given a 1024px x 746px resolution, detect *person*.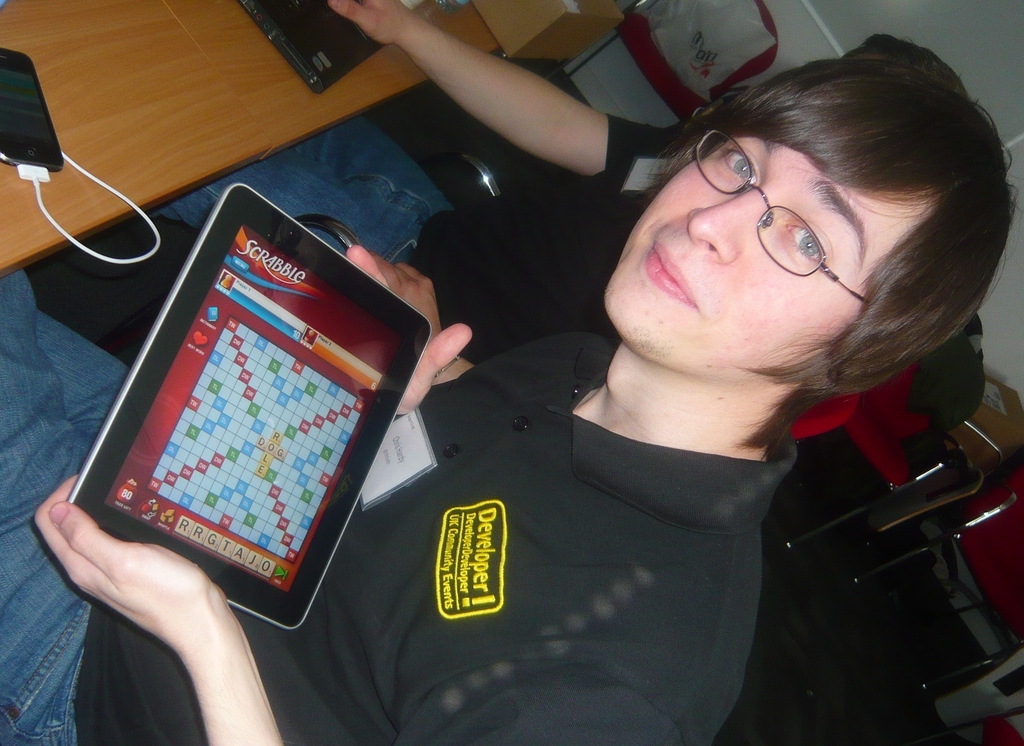
box=[134, 0, 991, 362].
